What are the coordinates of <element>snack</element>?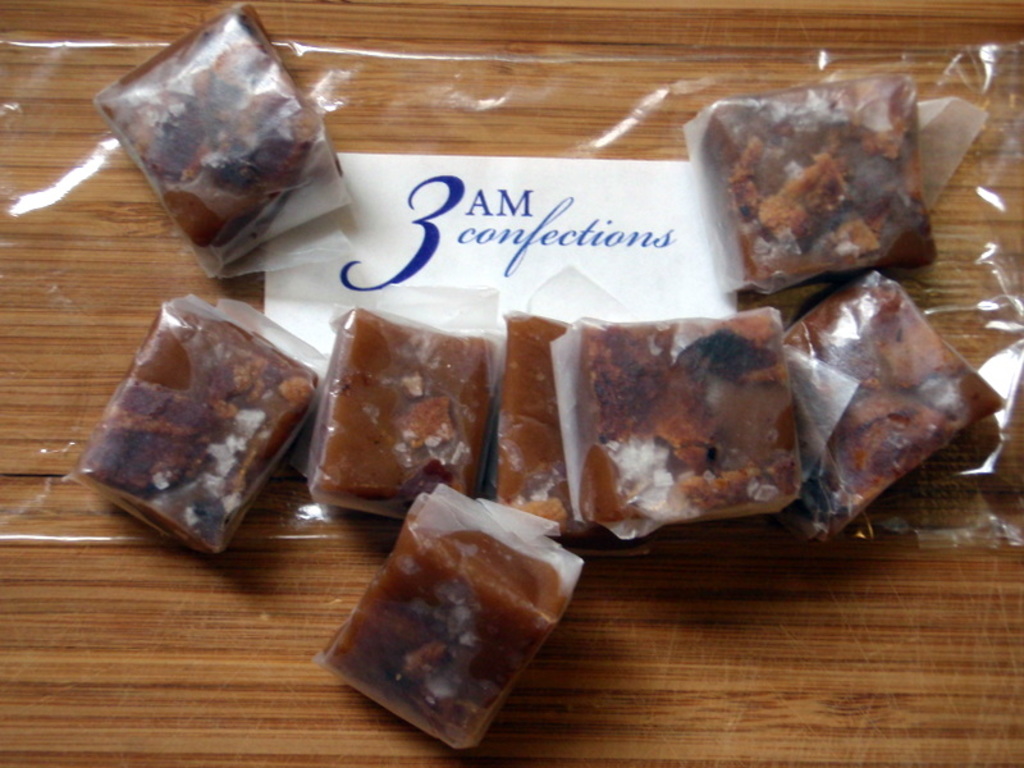
left=321, top=531, right=562, bottom=750.
